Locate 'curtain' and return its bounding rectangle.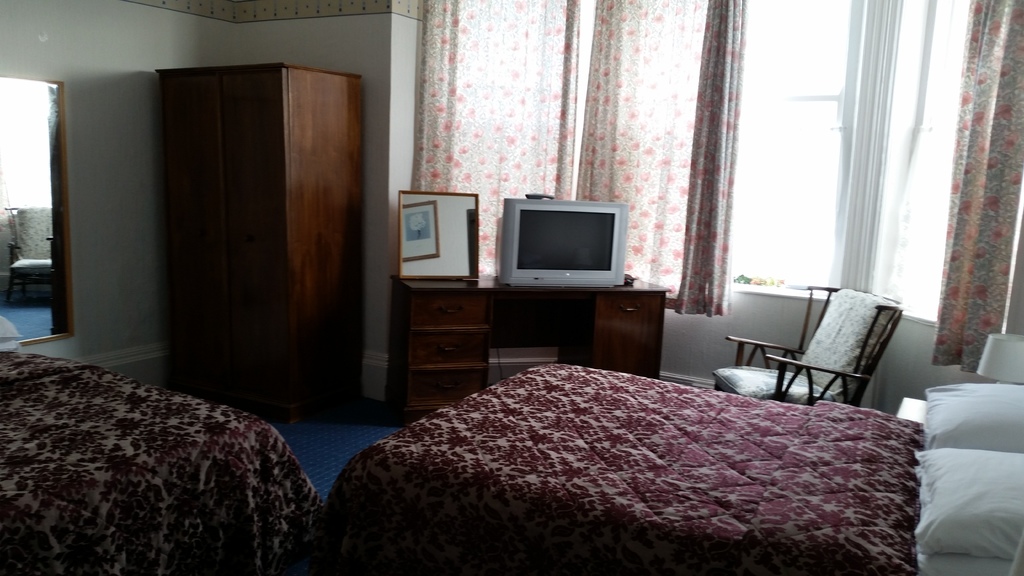
<bbox>388, 0, 724, 285</bbox>.
